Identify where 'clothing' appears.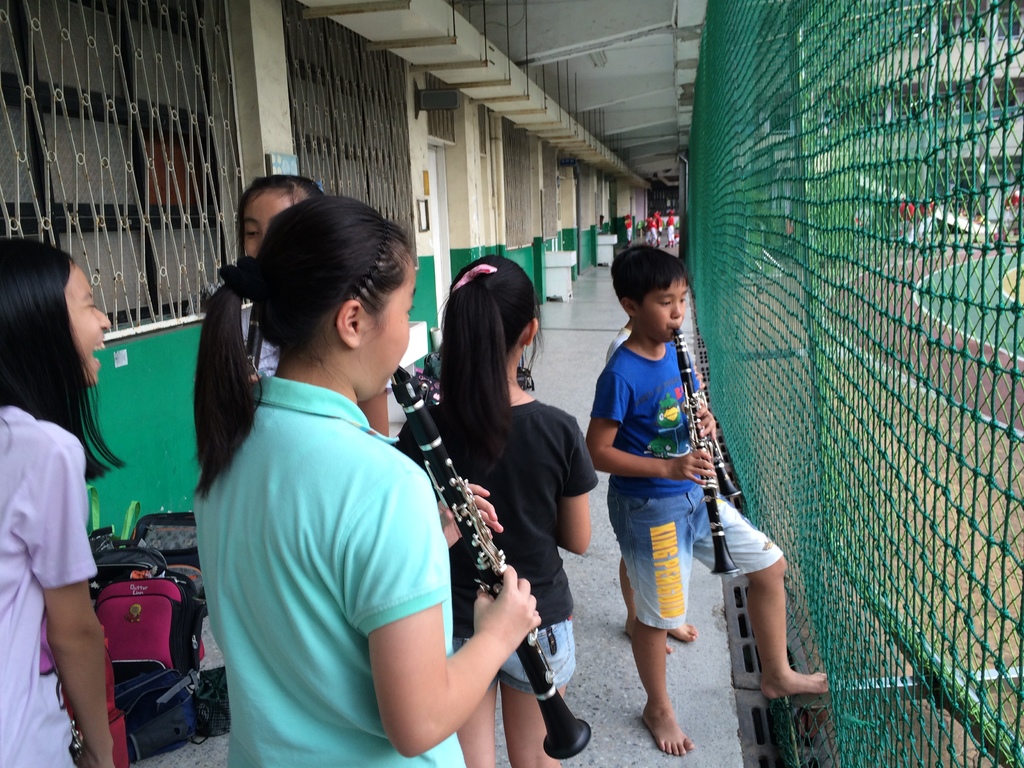
Appears at bbox=[588, 333, 784, 631].
